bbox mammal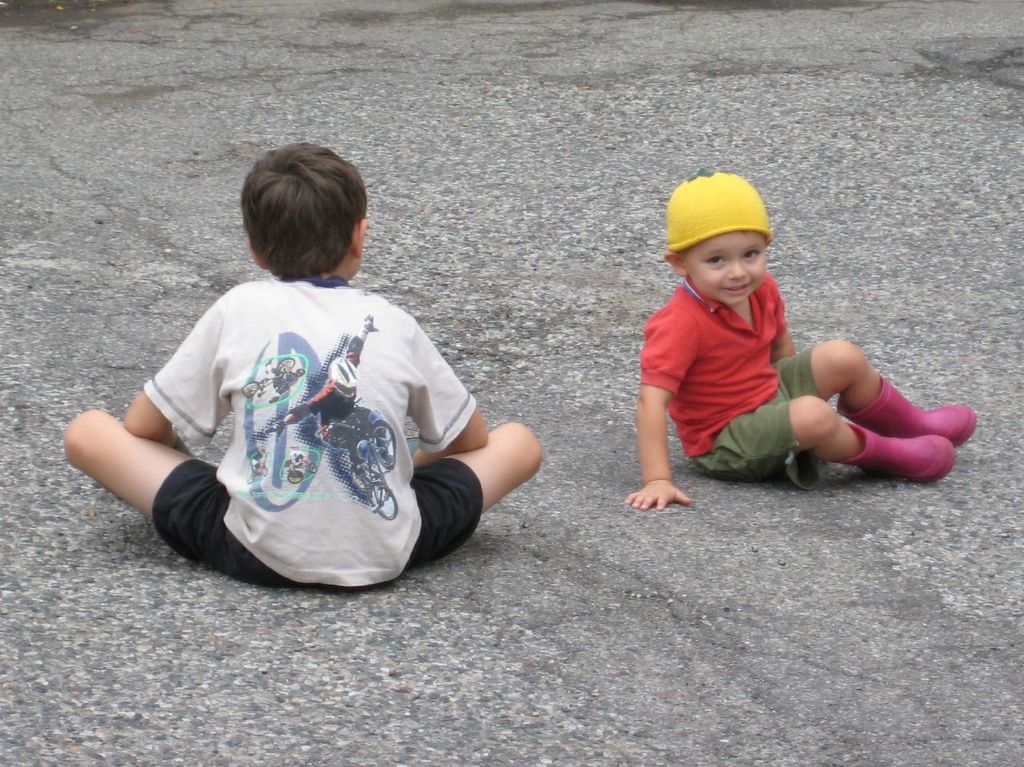
bbox(623, 172, 975, 511)
